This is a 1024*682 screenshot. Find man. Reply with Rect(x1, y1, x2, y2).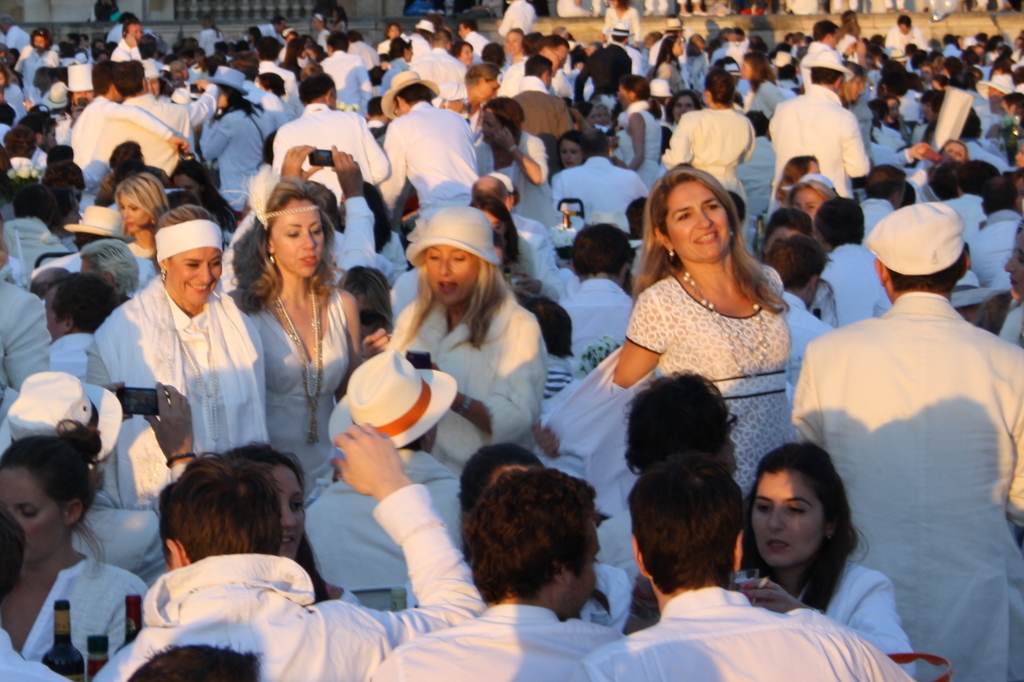
Rect(471, 174, 561, 275).
